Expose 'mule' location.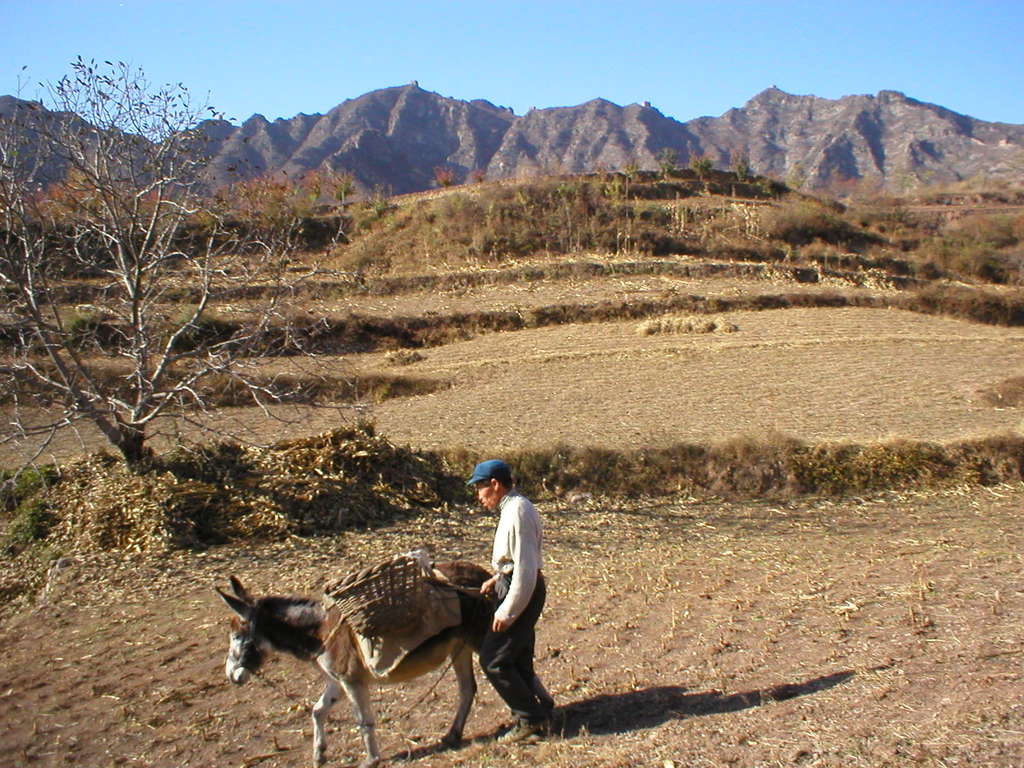
Exposed at Rect(209, 540, 561, 756).
